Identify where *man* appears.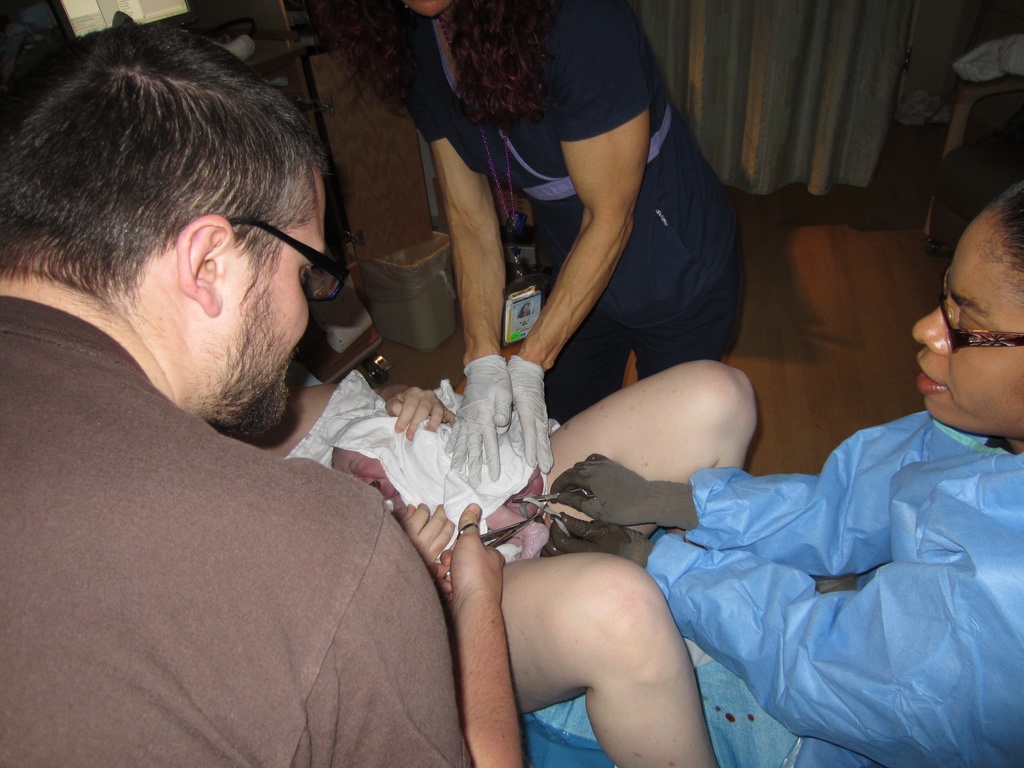
Appears at x1=0 y1=28 x2=474 y2=767.
